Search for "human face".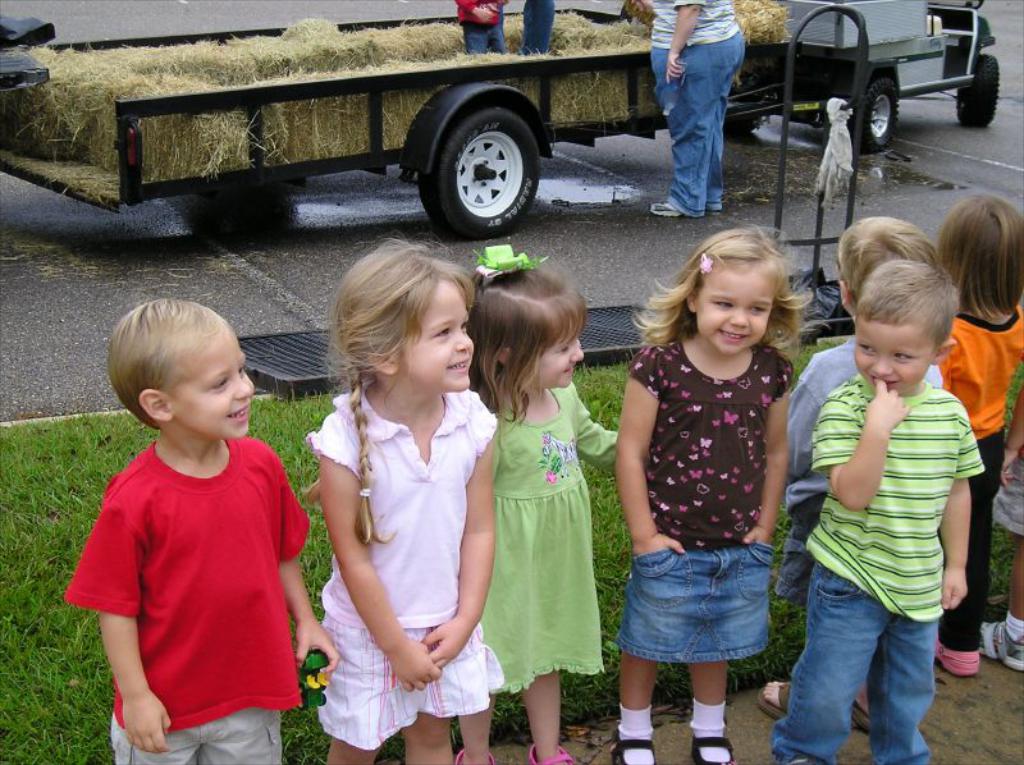
Found at Rect(403, 283, 475, 391).
